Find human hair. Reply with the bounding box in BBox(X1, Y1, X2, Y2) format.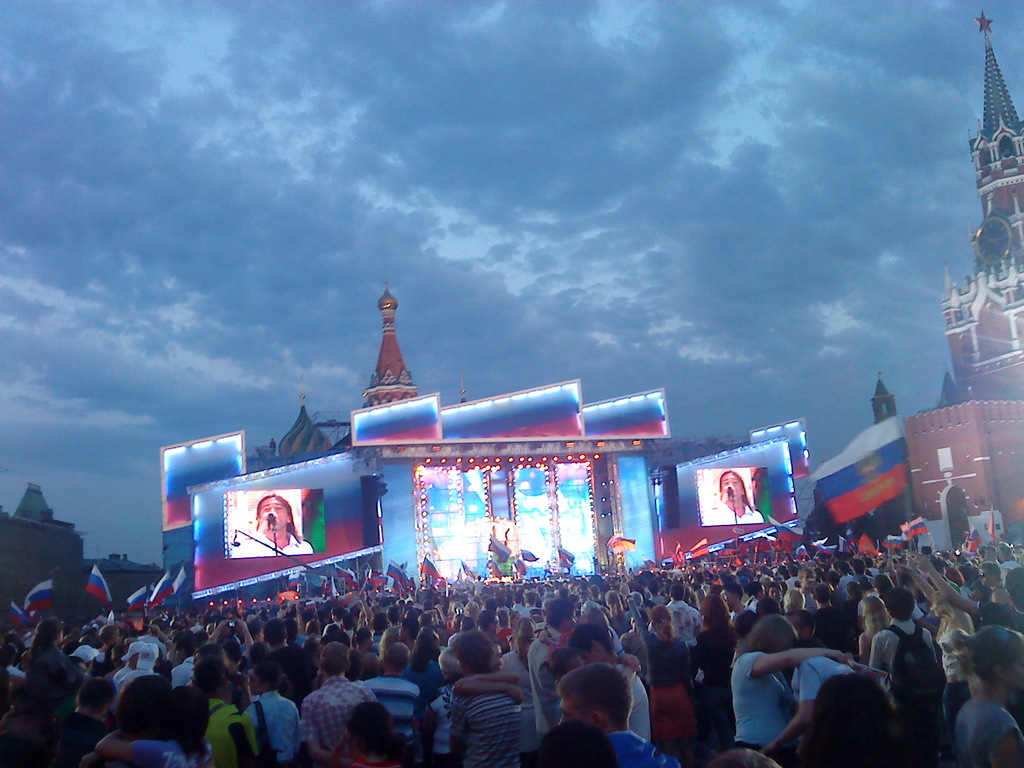
BBox(701, 746, 779, 767).
